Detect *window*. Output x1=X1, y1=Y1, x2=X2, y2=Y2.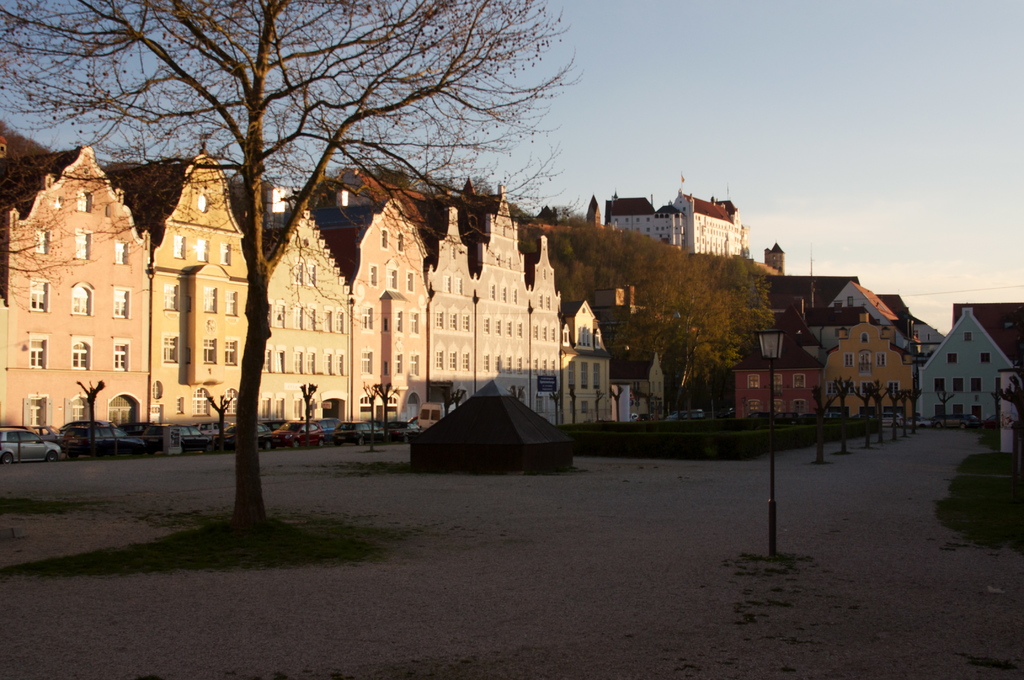
x1=381, y1=254, x2=400, y2=290.
